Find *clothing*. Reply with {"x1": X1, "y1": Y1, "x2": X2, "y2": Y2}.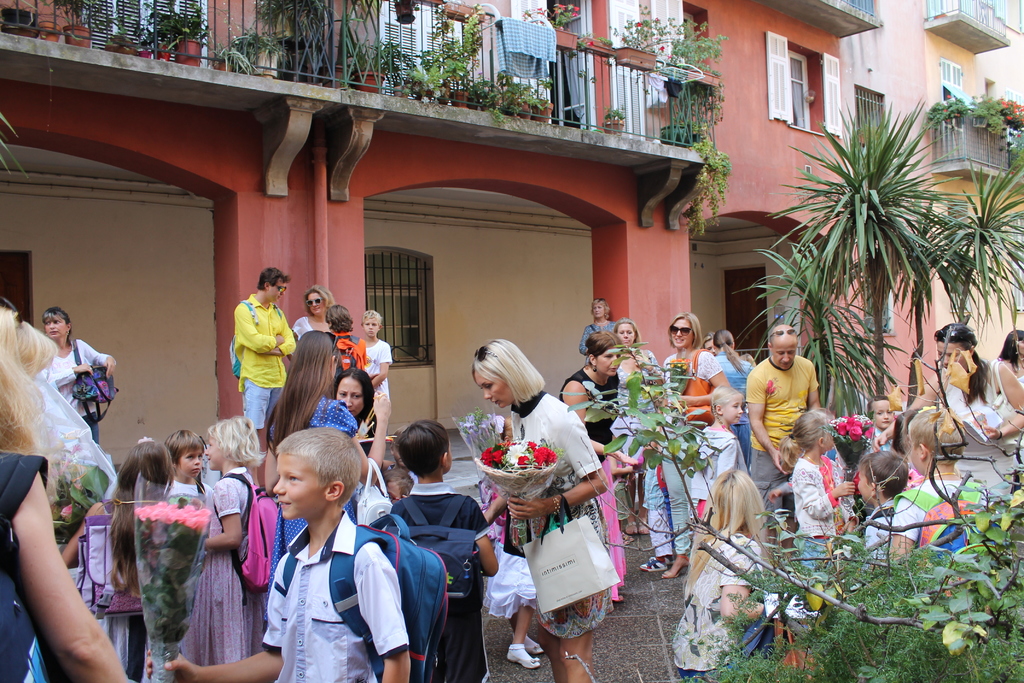
{"x1": 744, "y1": 350, "x2": 822, "y2": 452}.
